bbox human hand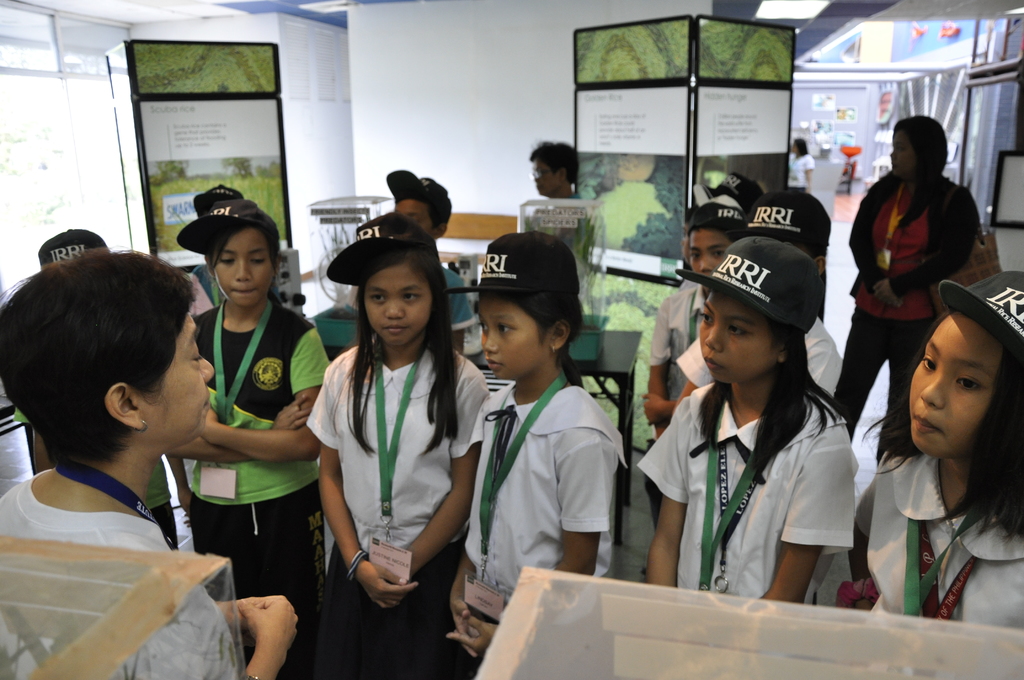
bbox(872, 279, 898, 305)
